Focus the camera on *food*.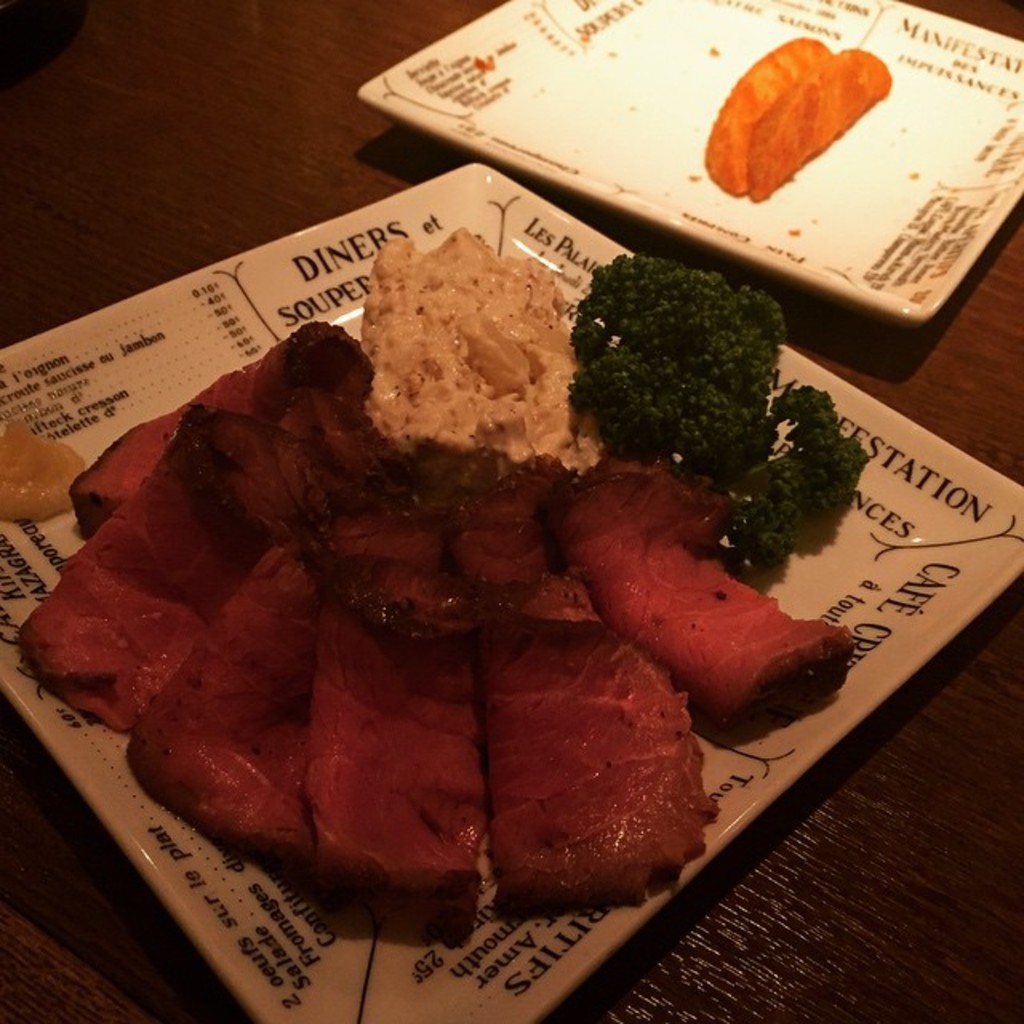
Focus region: 11:221:869:930.
